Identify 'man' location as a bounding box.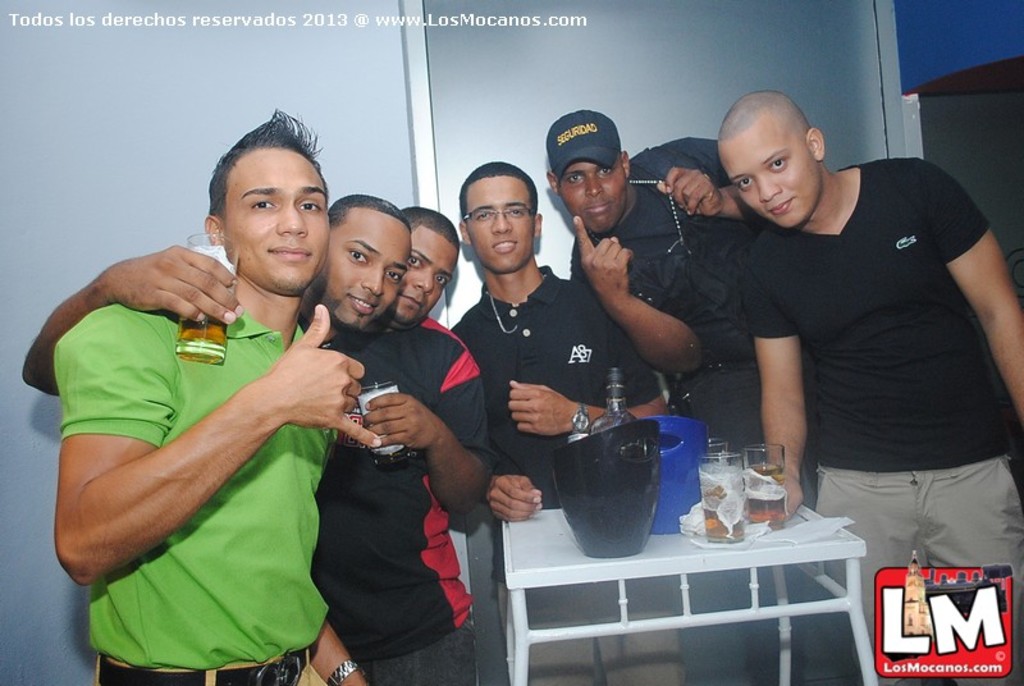
<region>64, 105, 376, 685</region>.
